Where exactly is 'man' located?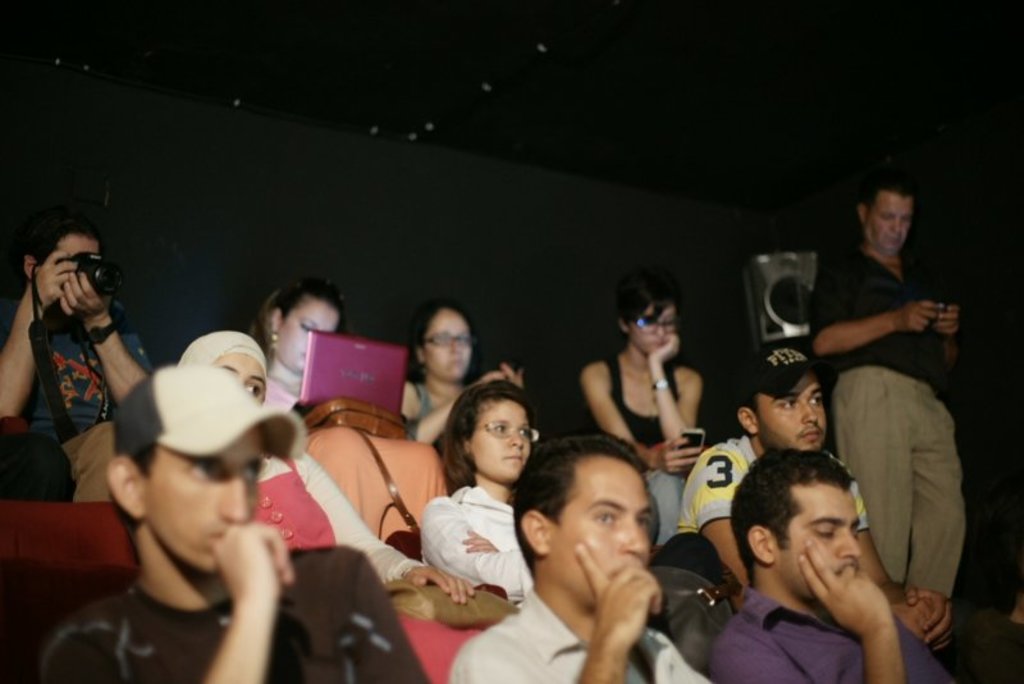
Its bounding box is bbox=[673, 346, 954, 655].
